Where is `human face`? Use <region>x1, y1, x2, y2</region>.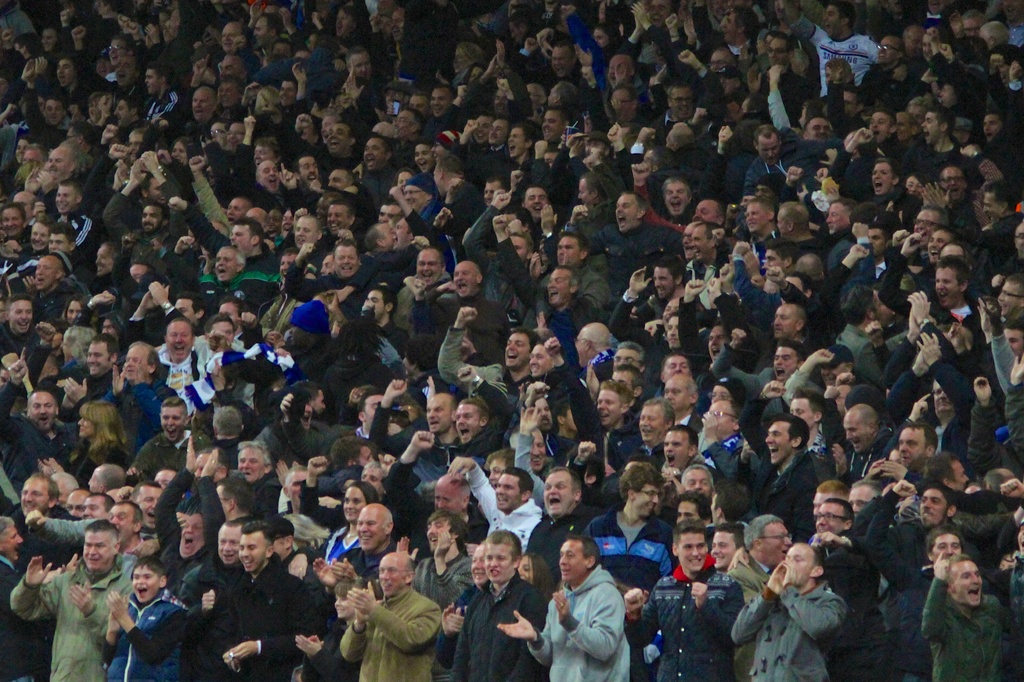
<region>664, 430, 694, 466</region>.
